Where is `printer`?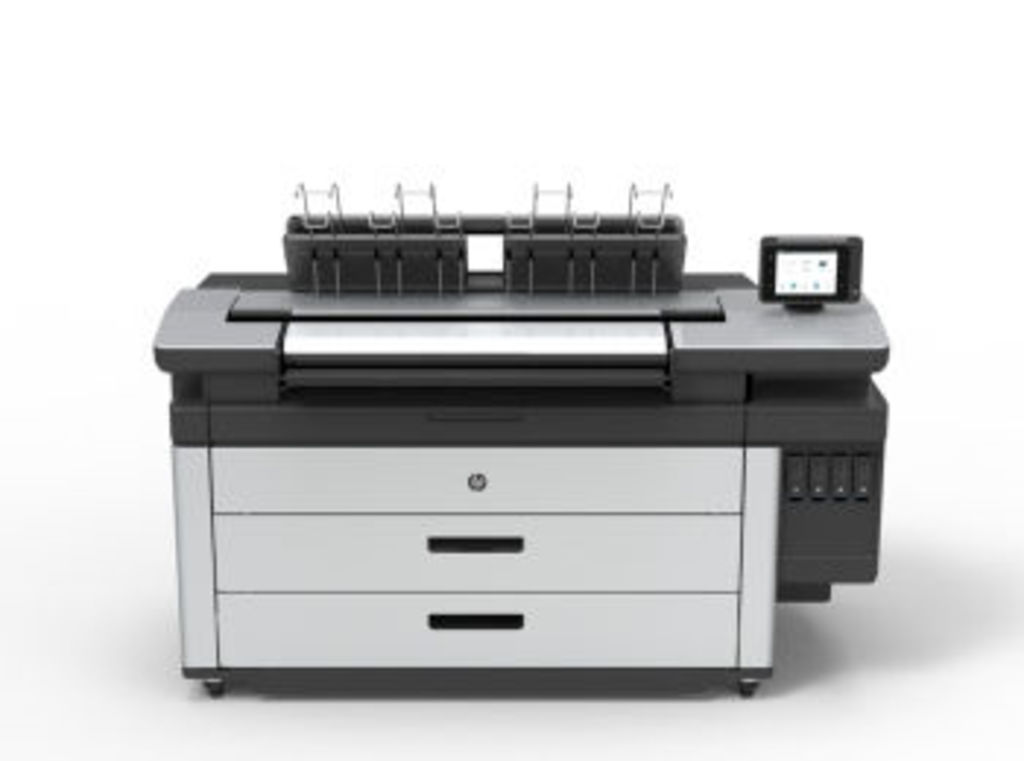
region(155, 179, 892, 700).
